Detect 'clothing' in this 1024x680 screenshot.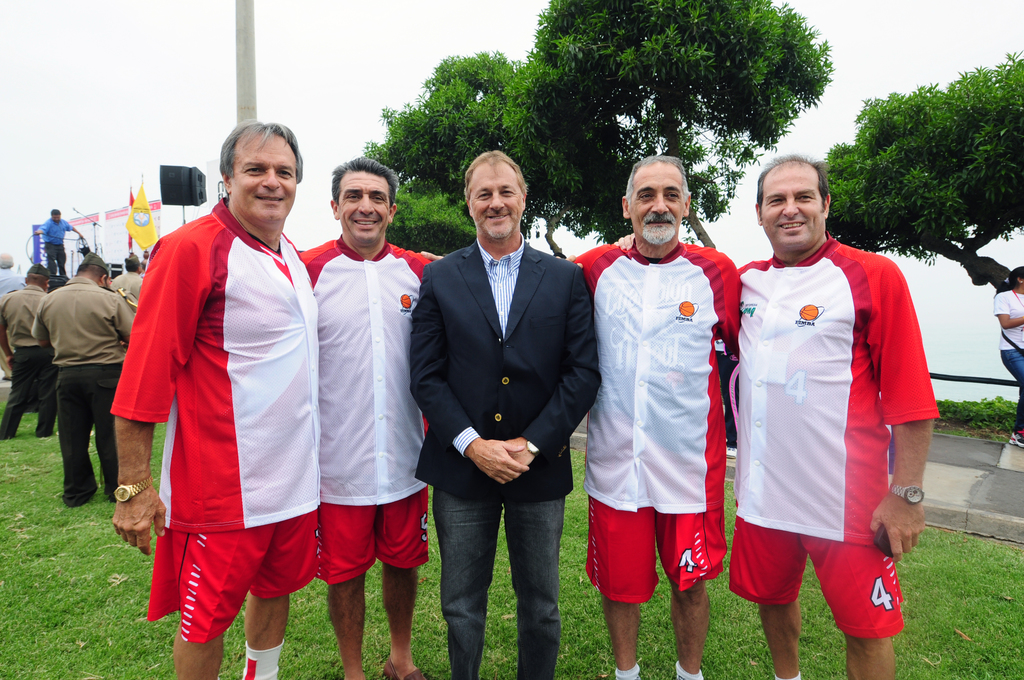
Detection: 110 186 317 645.
